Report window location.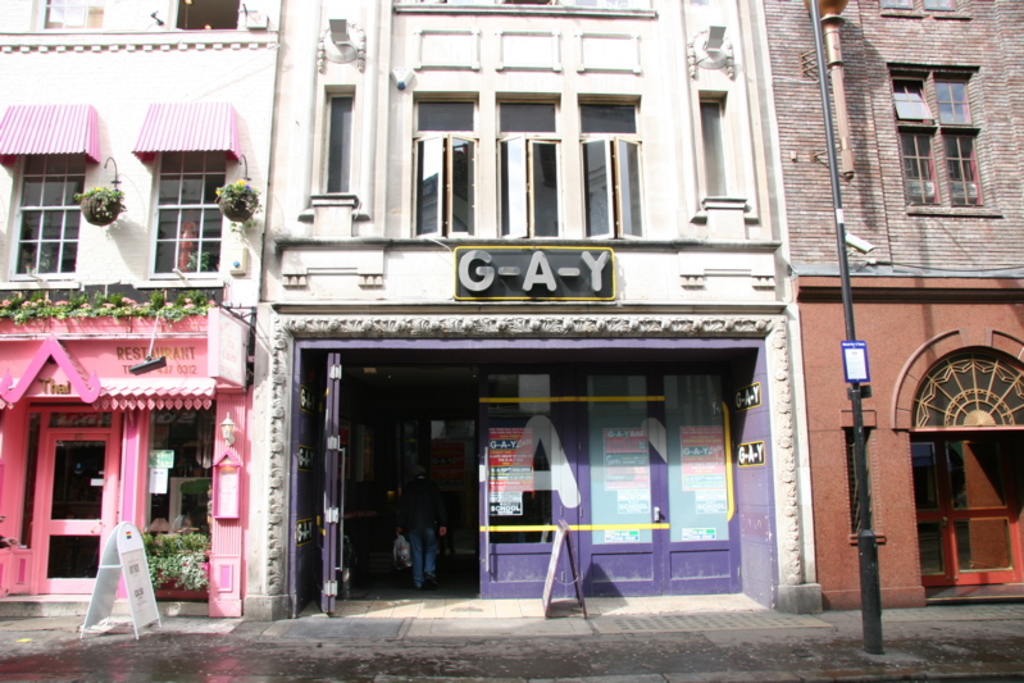
Report: 504:135:566:247.
